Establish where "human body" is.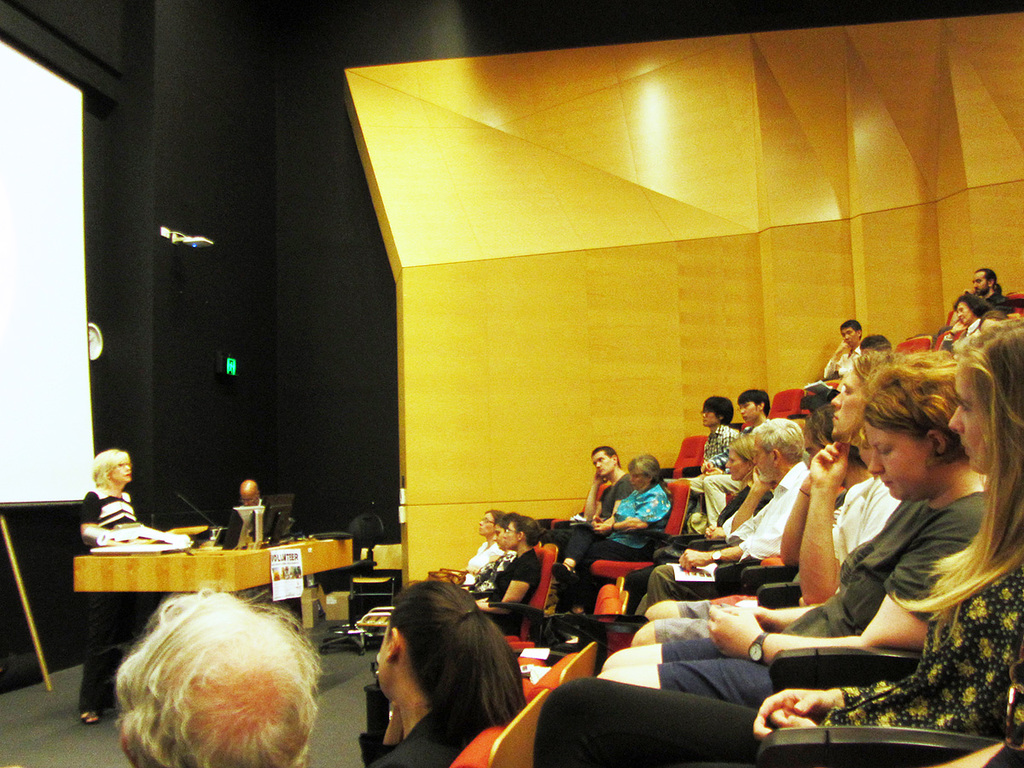
Established at (left=225, top=503, right=268, bottom=550).
